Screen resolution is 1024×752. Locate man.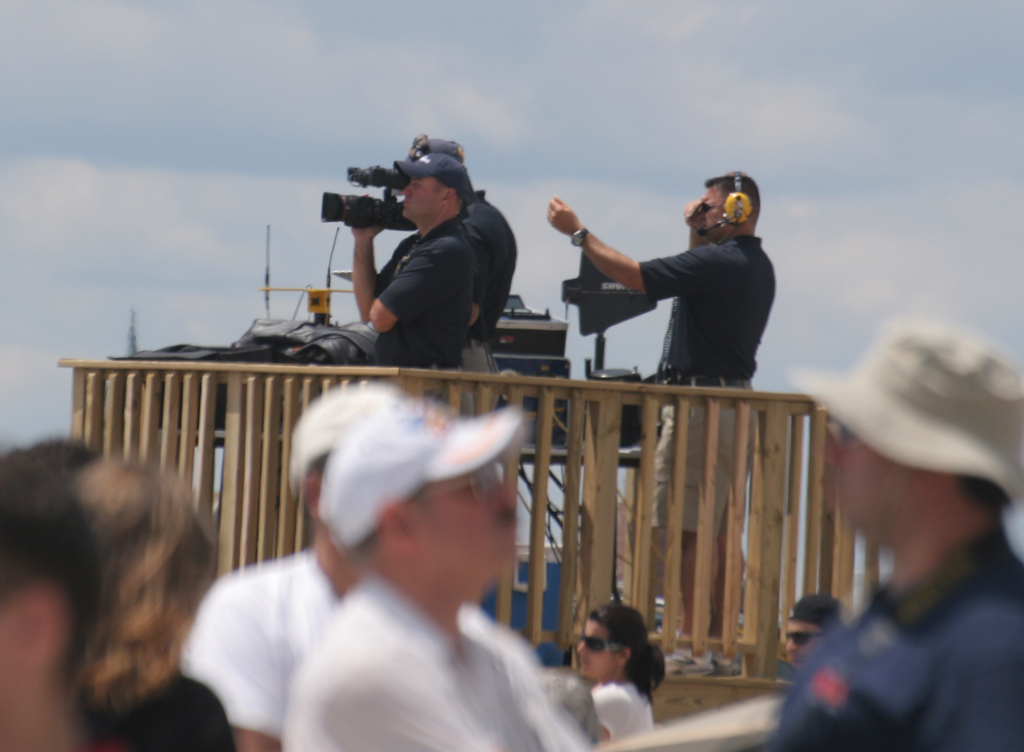
bbox=(785, 591, 852, 664).
